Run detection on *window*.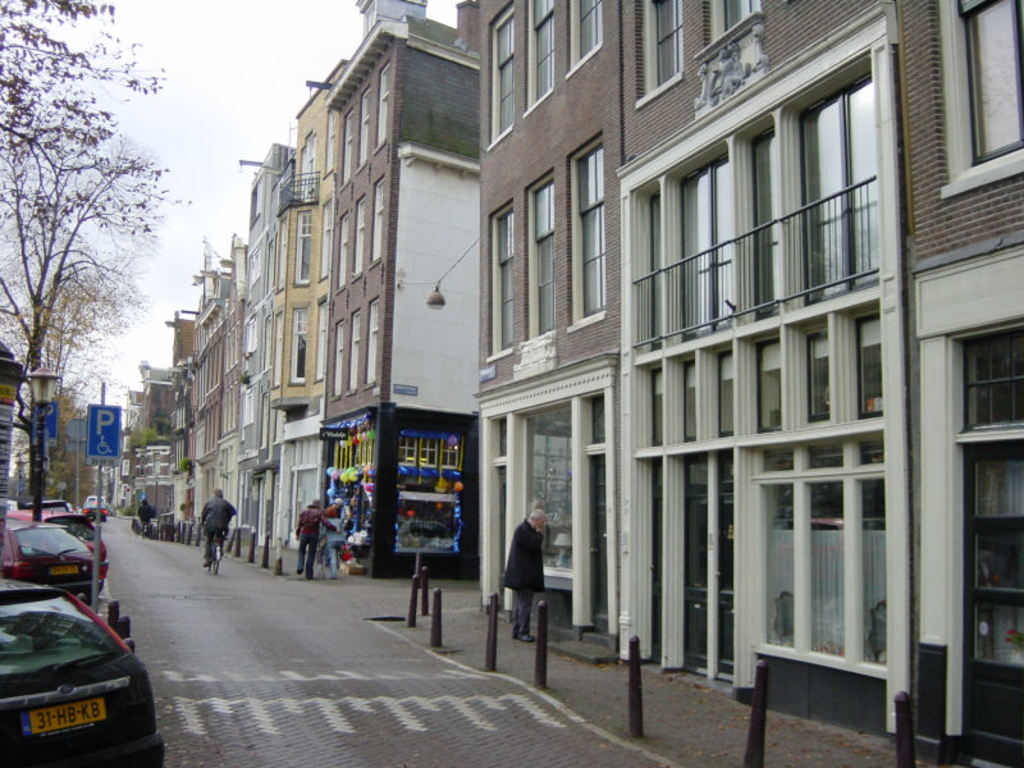
Result: [x1=315, y1=296, x2=328, y2=383].
